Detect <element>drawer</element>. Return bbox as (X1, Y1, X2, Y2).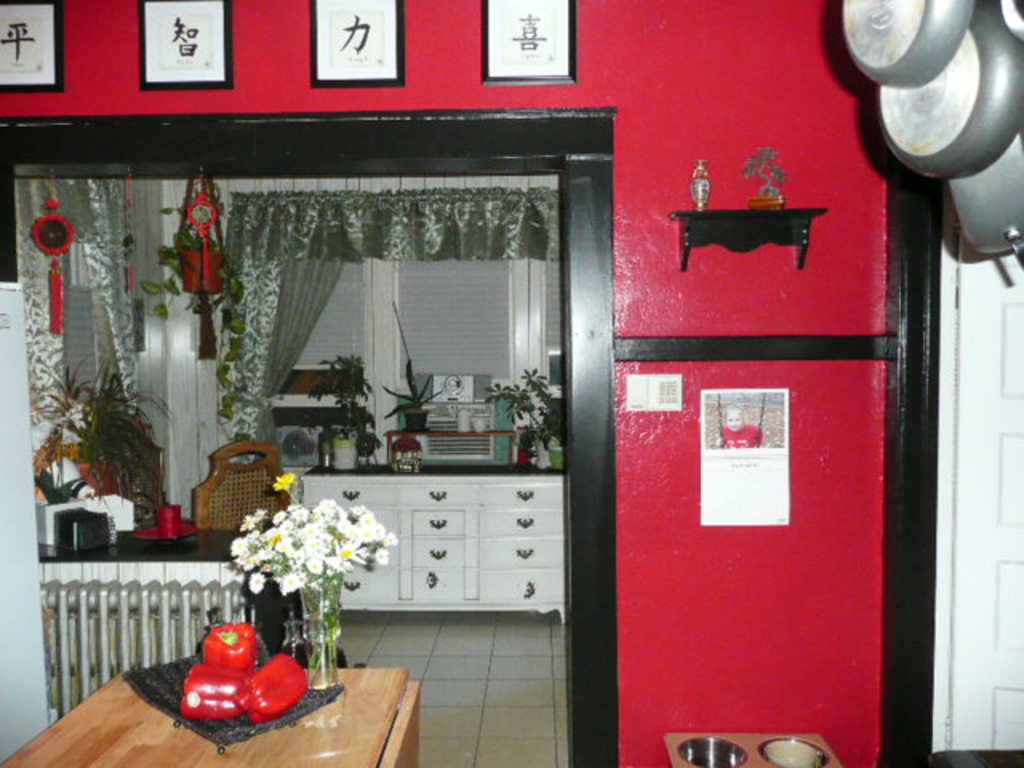
(411, 509, 466, 533).
